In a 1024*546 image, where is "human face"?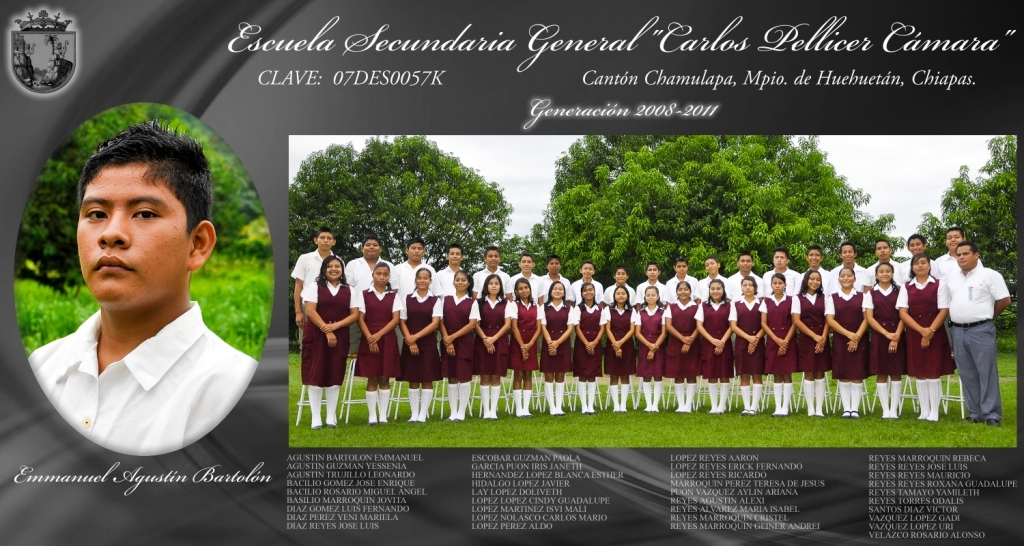
locate(737, 254, 755, 272).
